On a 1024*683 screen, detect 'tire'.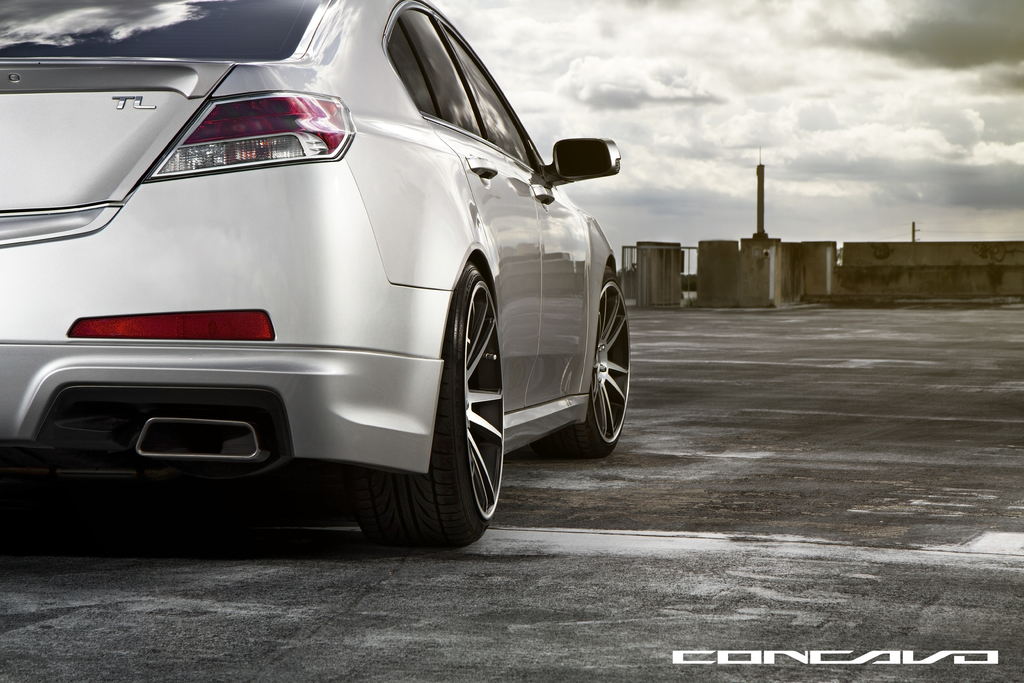
(420, 236, 519, 560).
